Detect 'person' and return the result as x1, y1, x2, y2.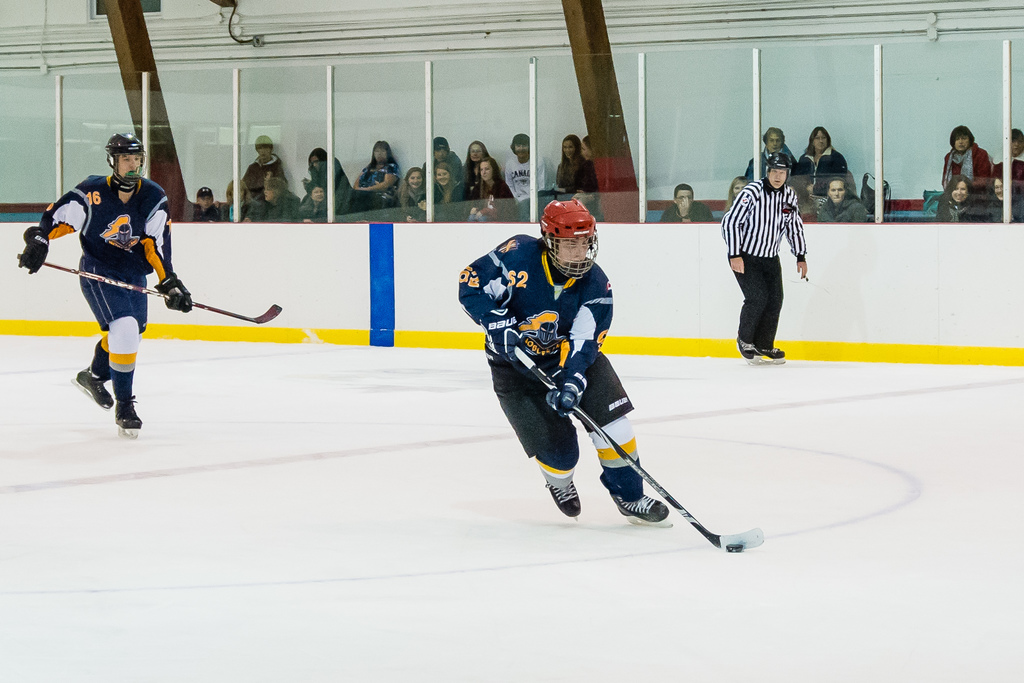
985, 171, 1023, 227.
